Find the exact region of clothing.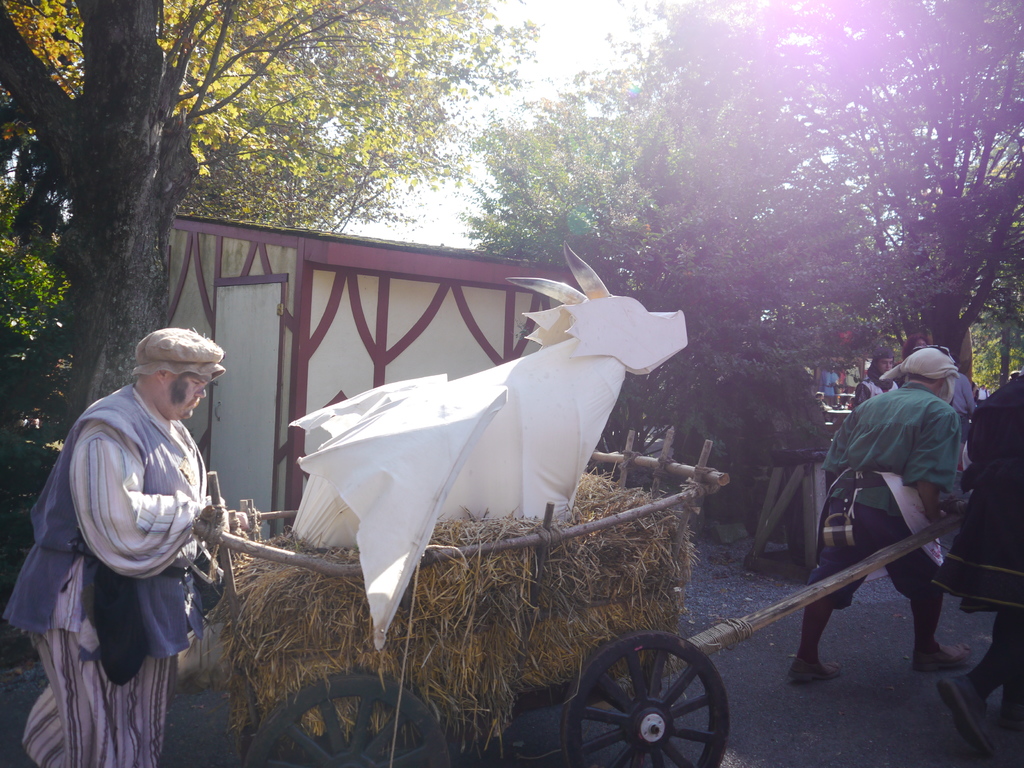
Exact region: [x1=853, y1=369, x2=898, y2=412].
